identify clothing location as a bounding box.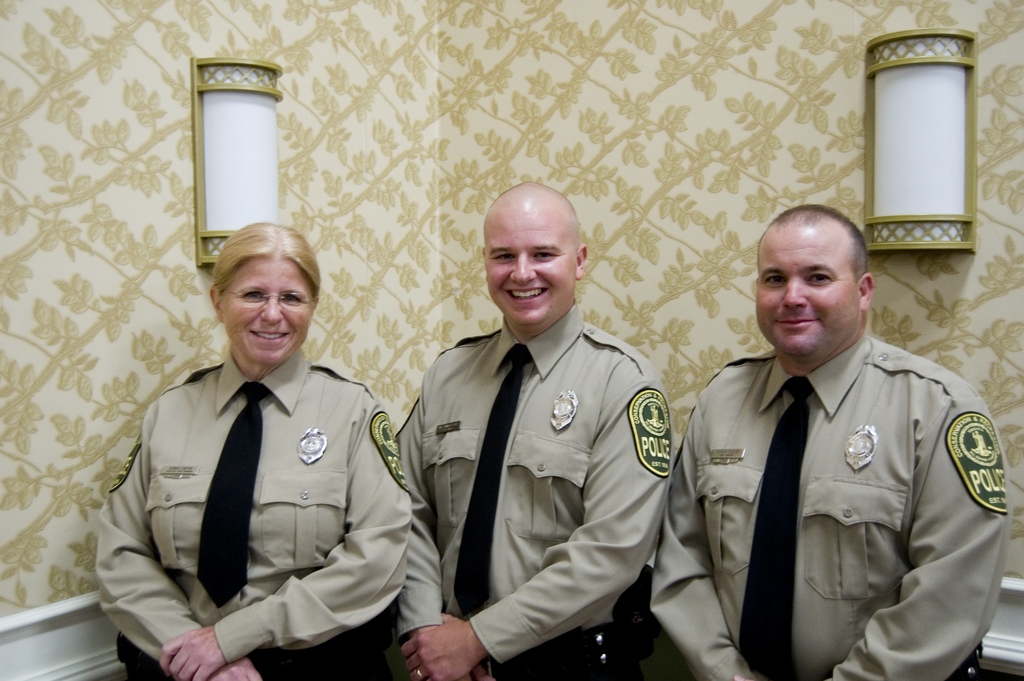
392,299,664,666.
